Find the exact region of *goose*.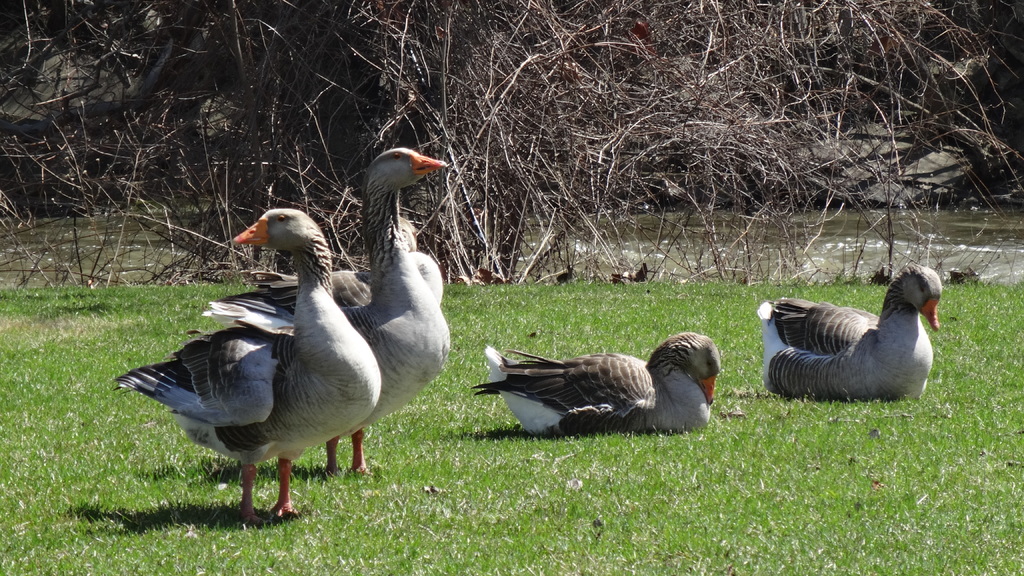
Exact region: box(111, 204, 380, 522).
